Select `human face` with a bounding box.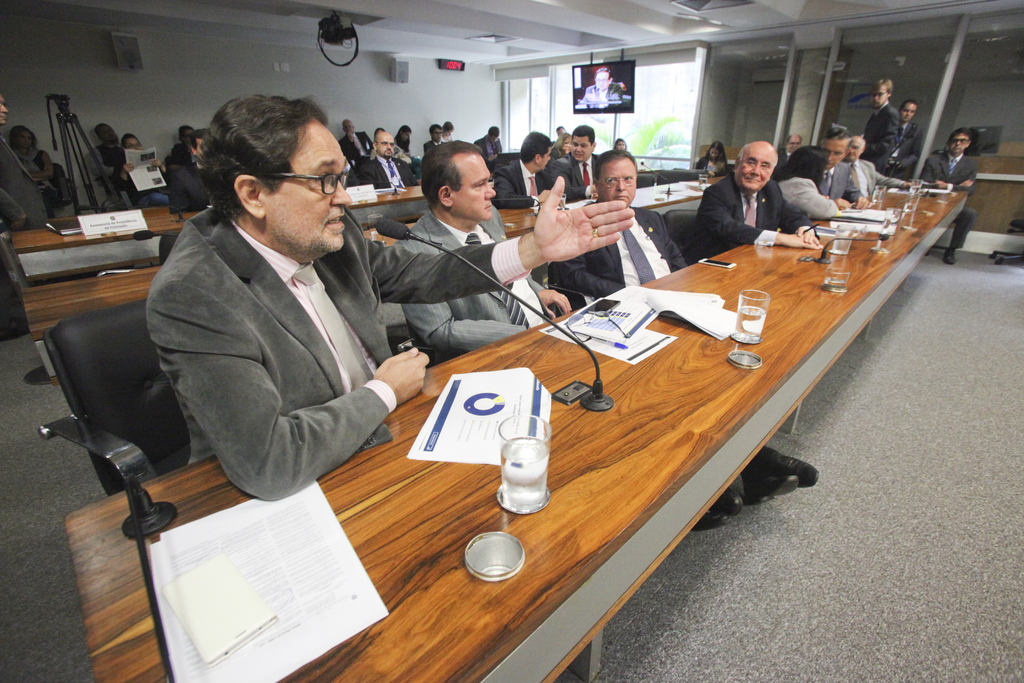
380, 134, 399, 158.
